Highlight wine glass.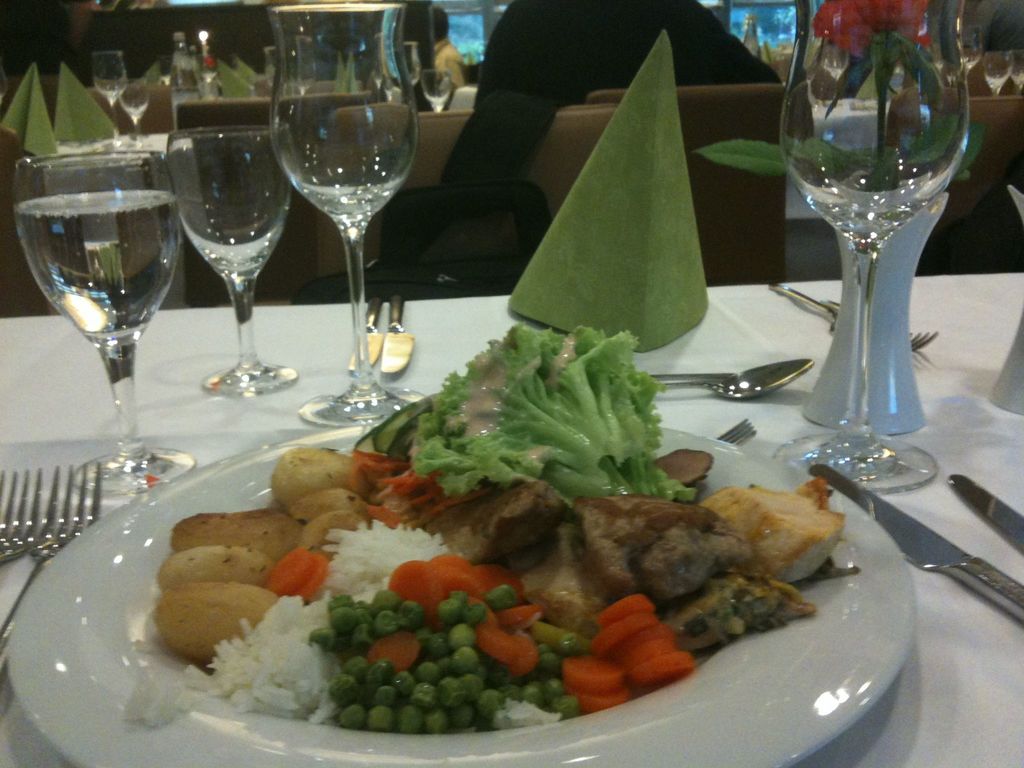
Highlighted region: region(166, 128, 298, 402).
